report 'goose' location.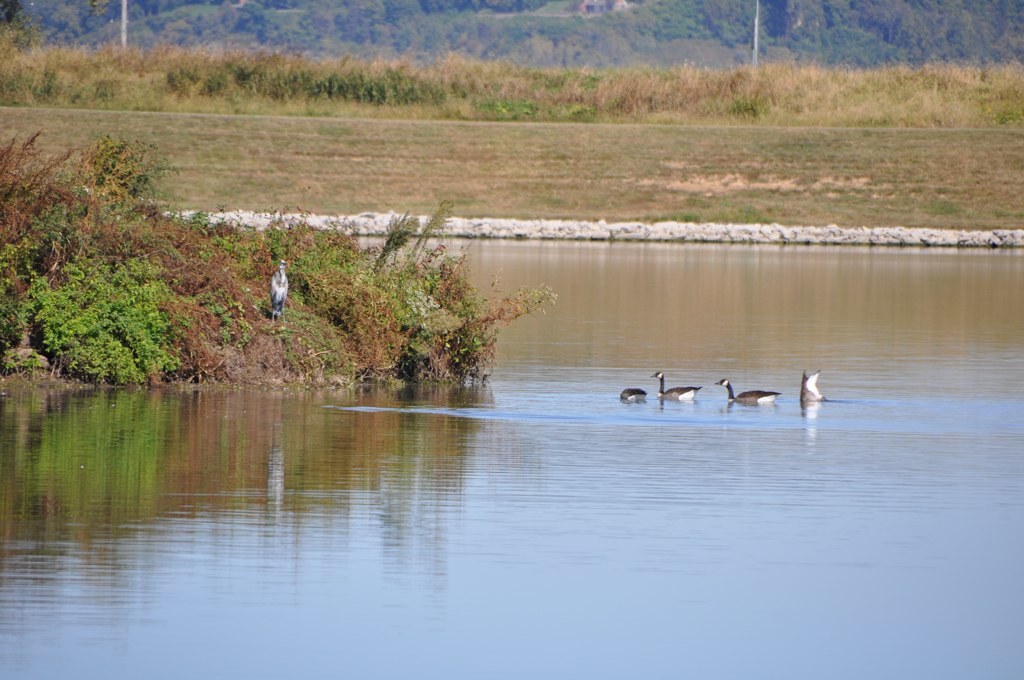
Report: locate(802, 373, 823, 403).
